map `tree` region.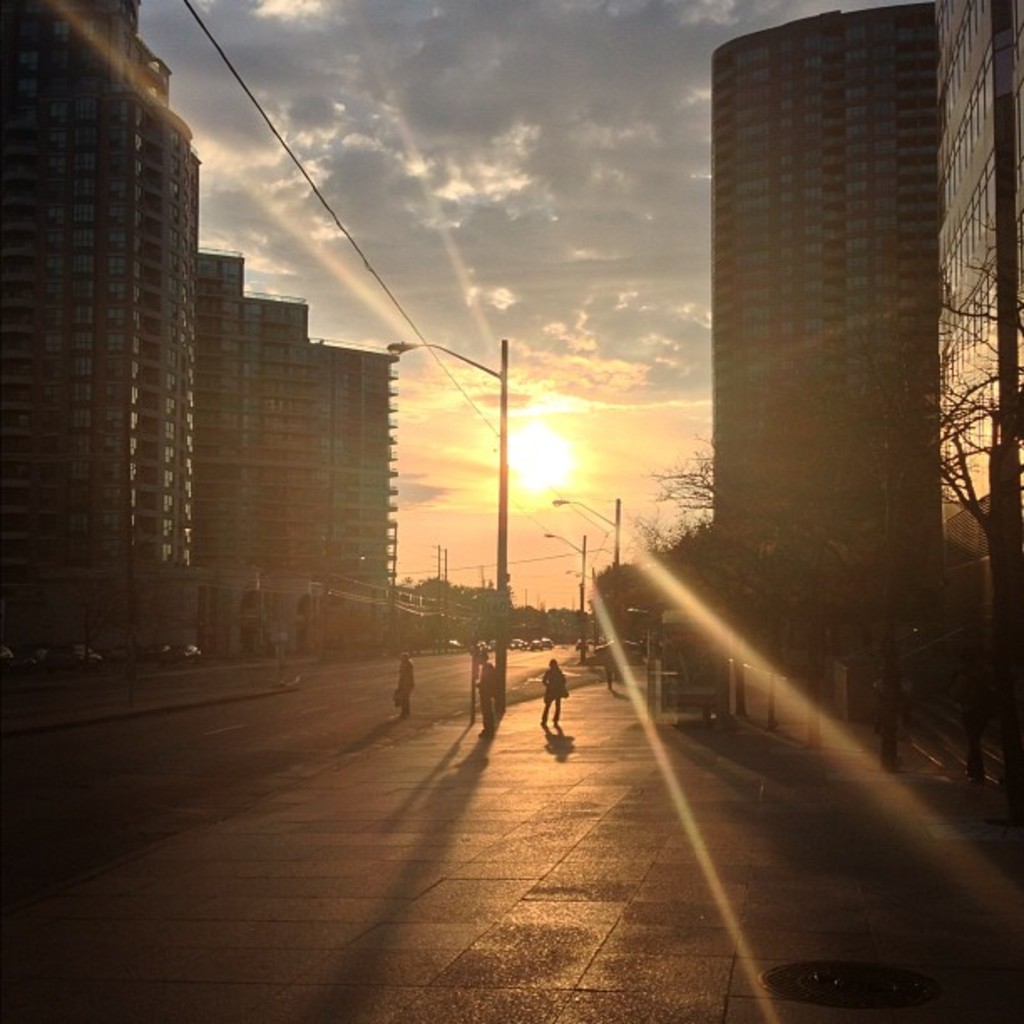
Mapped to x1=402, y1=561, x2=479, y2=673.
